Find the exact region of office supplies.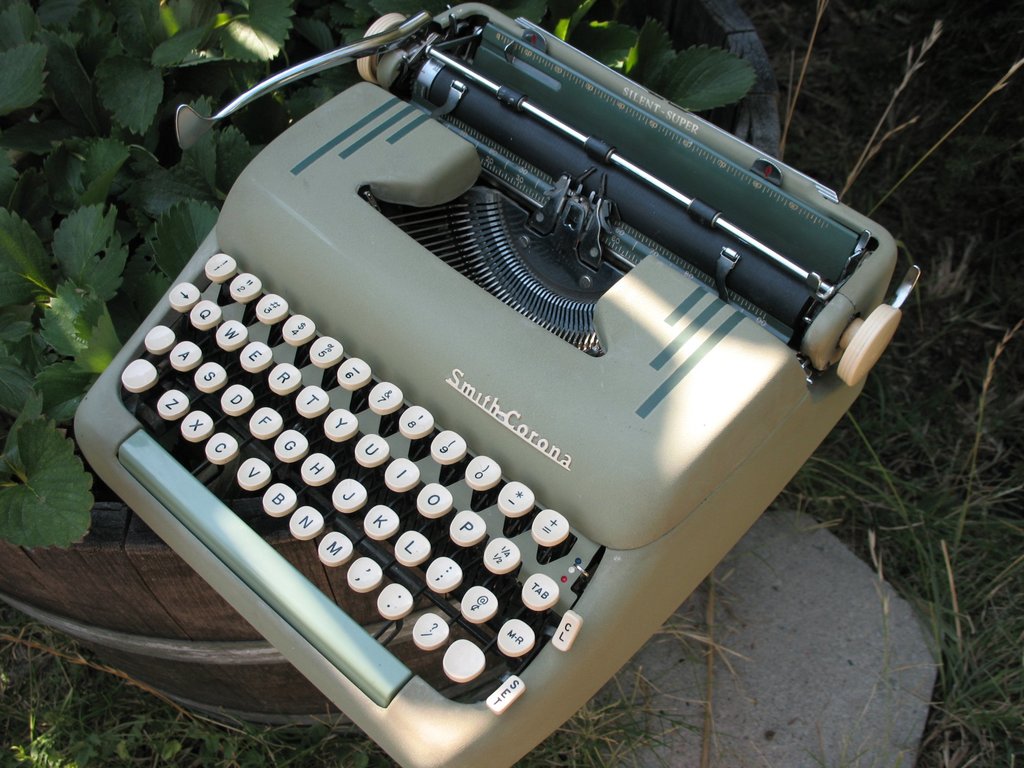
Exact region: left=73, top=0, right=918, bottom=767.
